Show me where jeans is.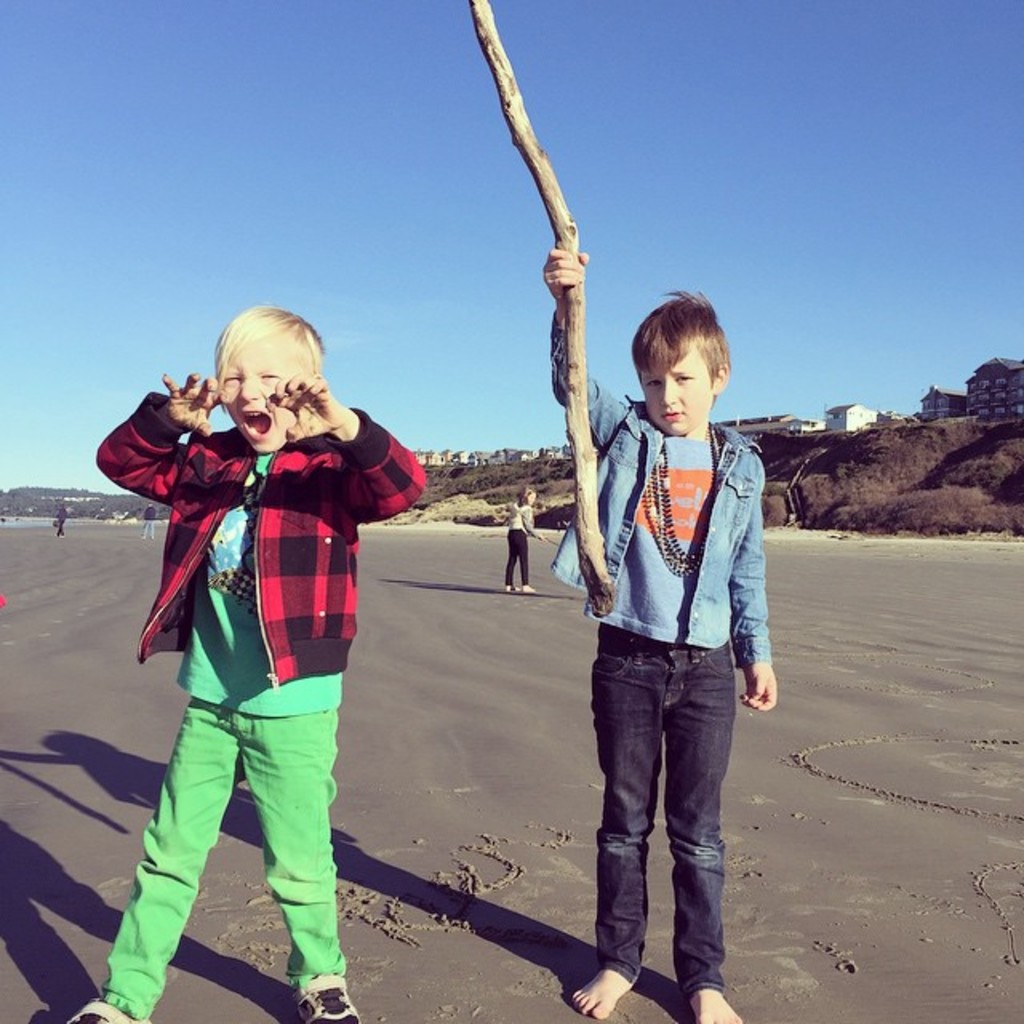
jeans is at select_region(53, 523, 70, 541).
